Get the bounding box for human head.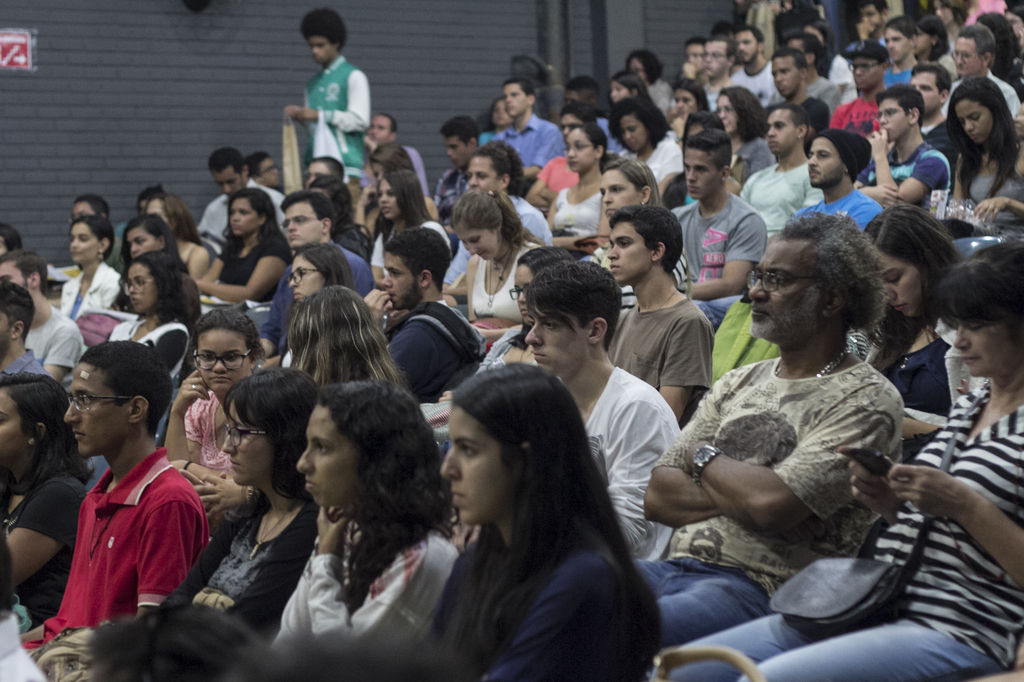
detection(375, 170, 422, 219).
